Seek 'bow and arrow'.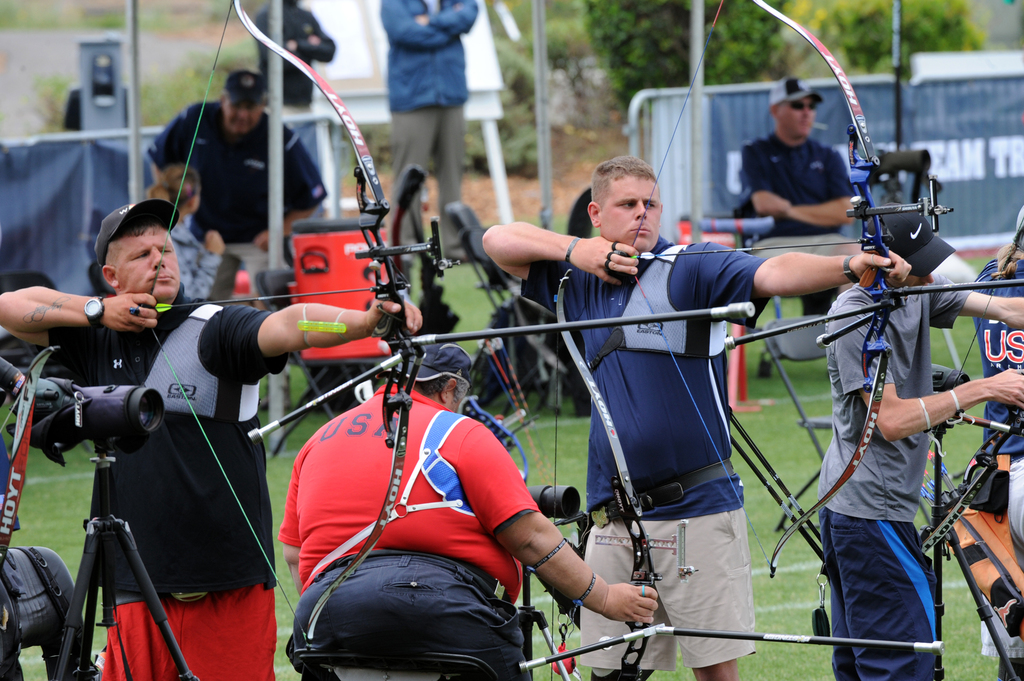
{"x1": 0, "y1": 345, "x2": 58, "y2": 576}.
